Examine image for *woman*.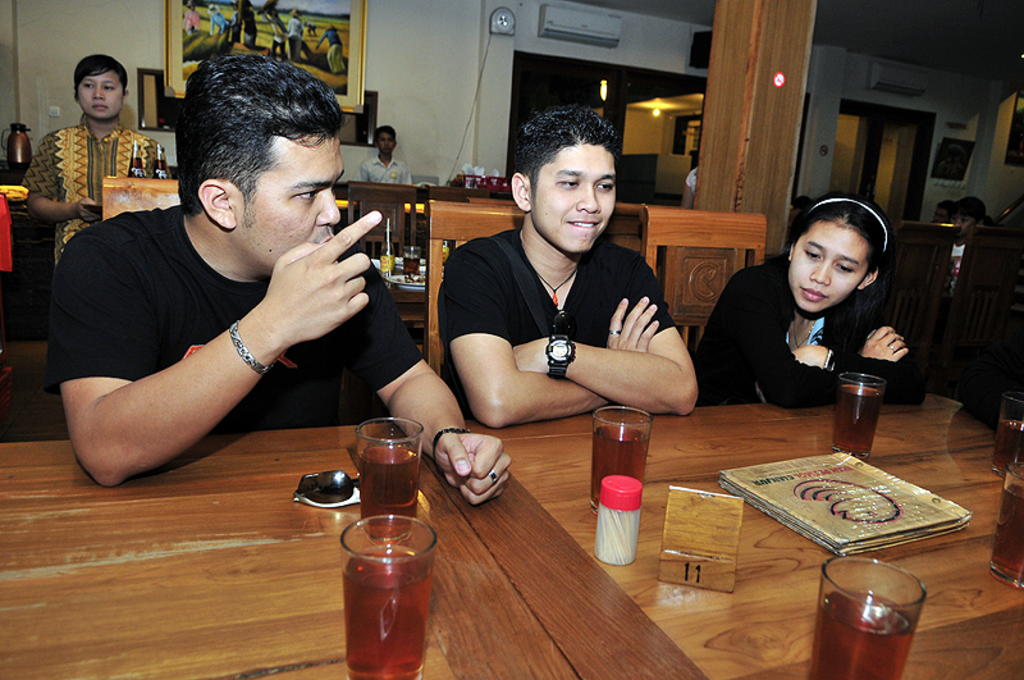
Examination result: select_region(20, 54, 177, 265).
